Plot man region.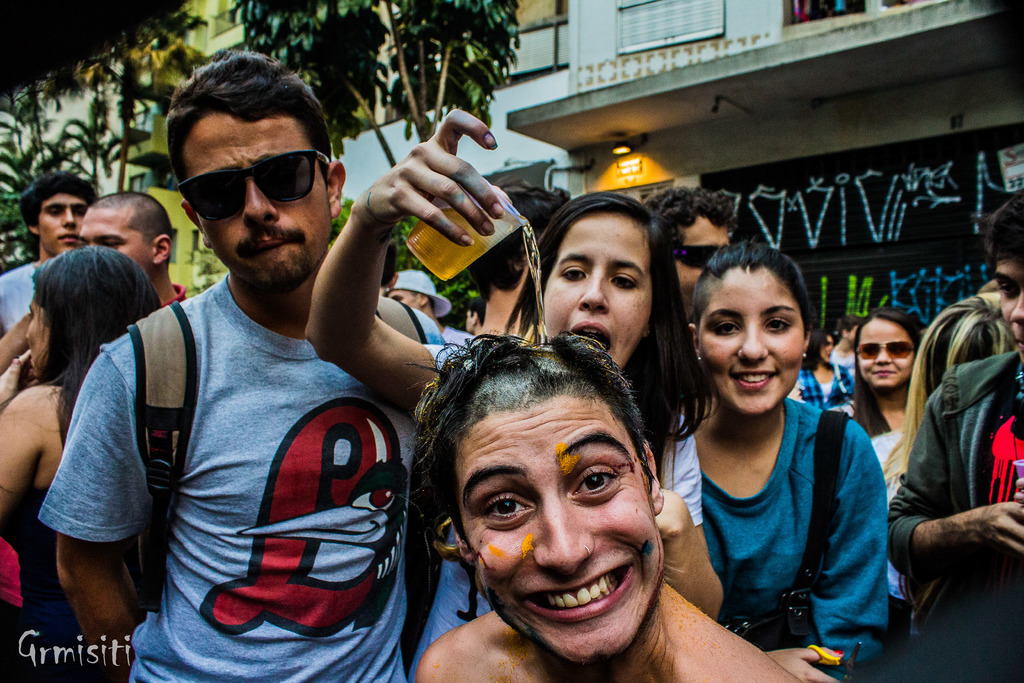
Plotted at <box>79,188,191,314</box>.
